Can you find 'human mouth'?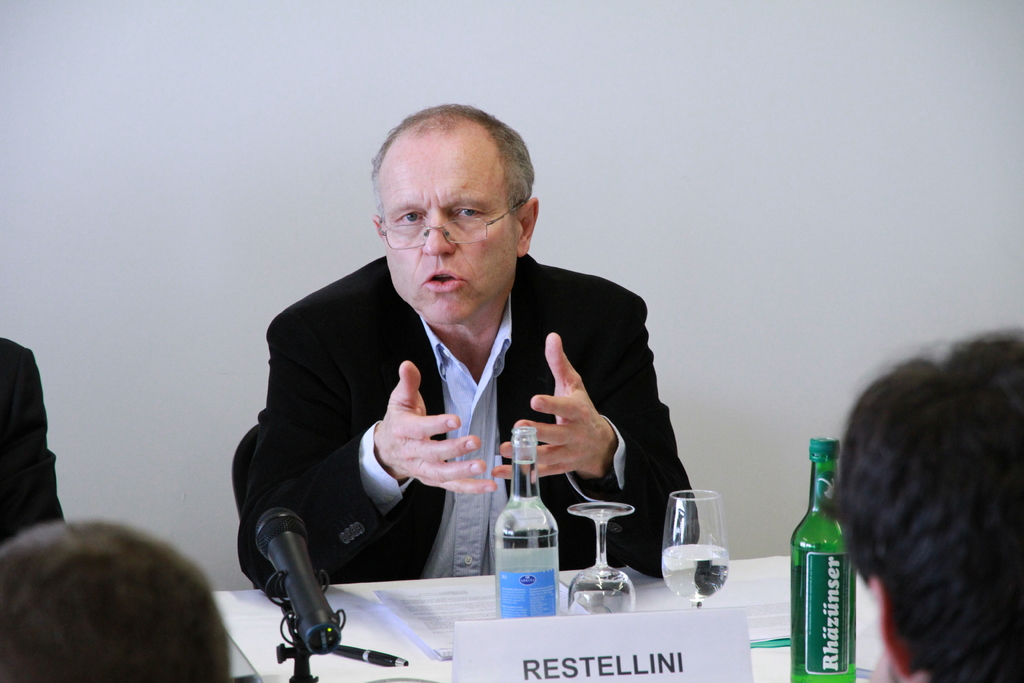
Yes, bounding box: 415:263:473:297.
